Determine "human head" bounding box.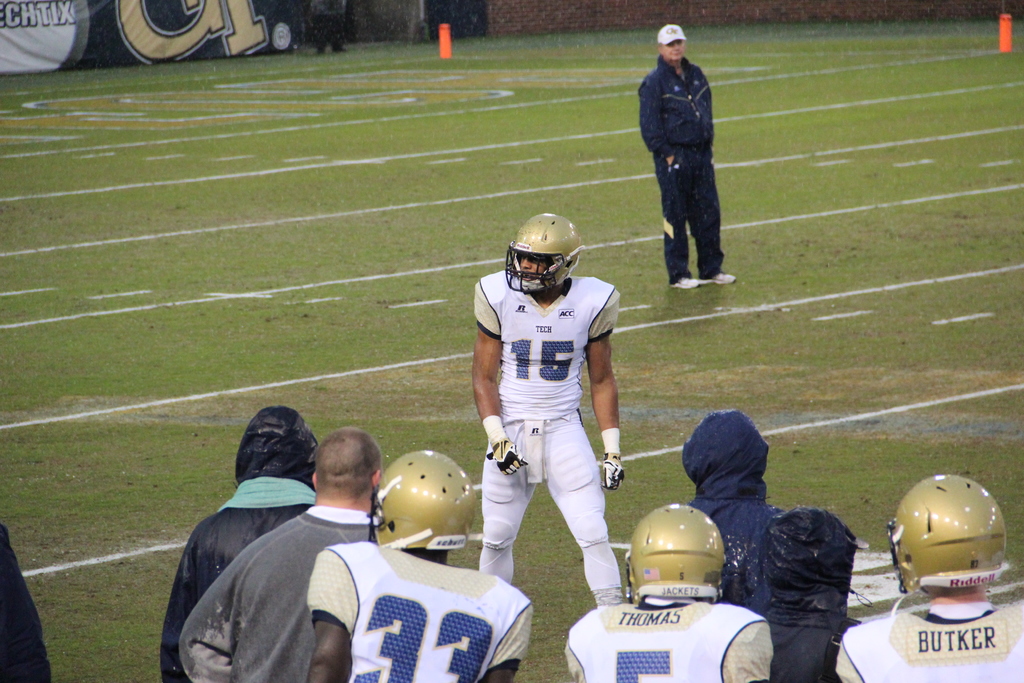
Determined: 309, 436, 376, 518.
